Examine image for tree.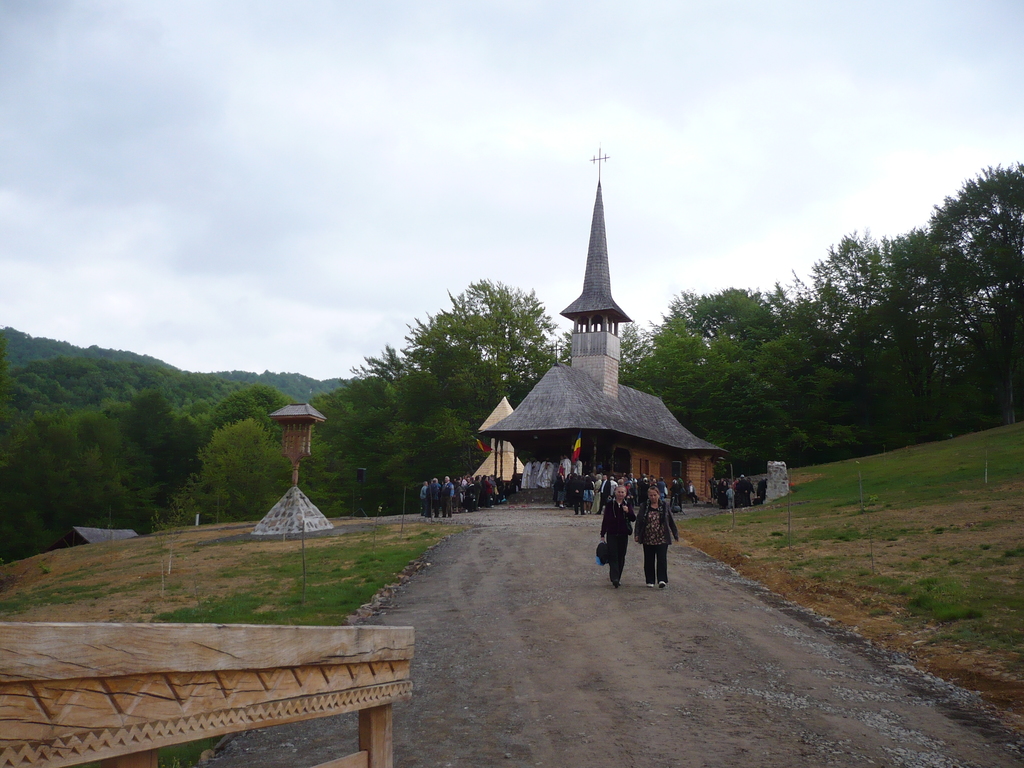
Examination result: 705:286:786:355.
